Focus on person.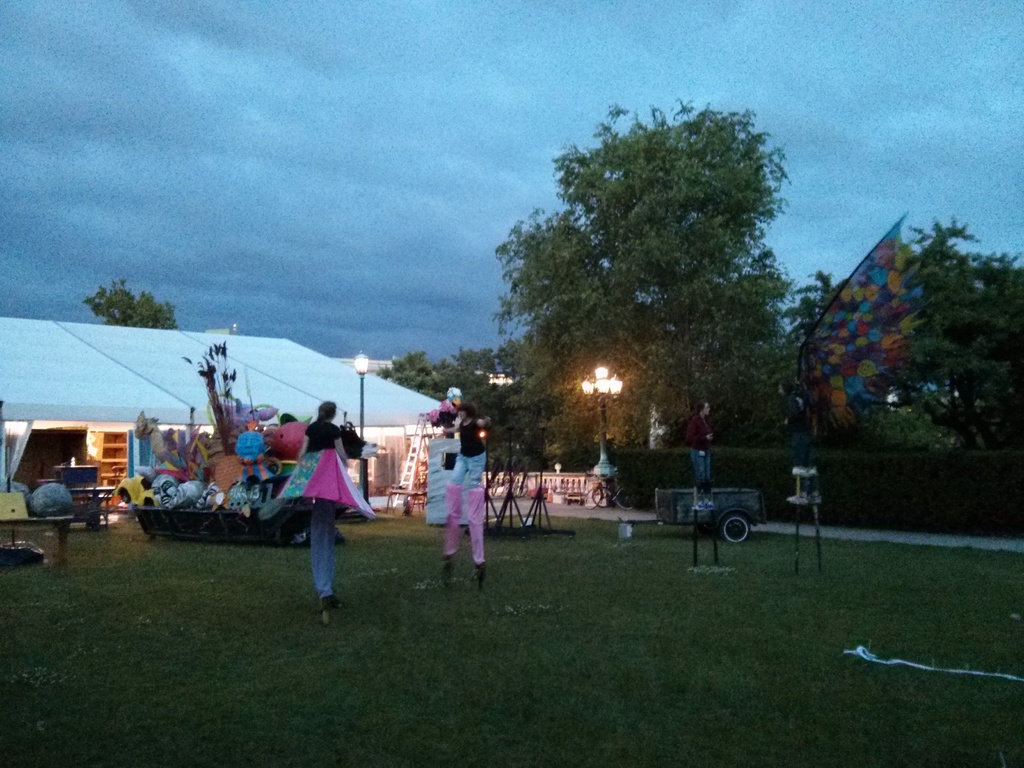
Focused at box=[438, 412, 484, 592].
